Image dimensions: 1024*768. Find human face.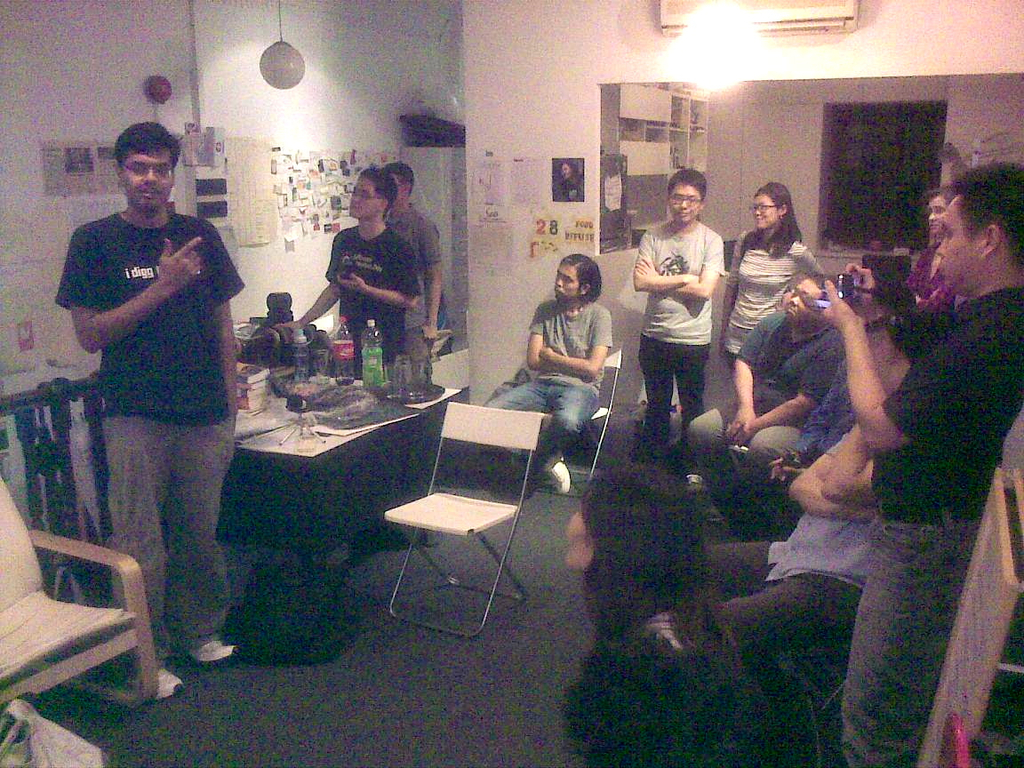
786, 284, 817, 321.
